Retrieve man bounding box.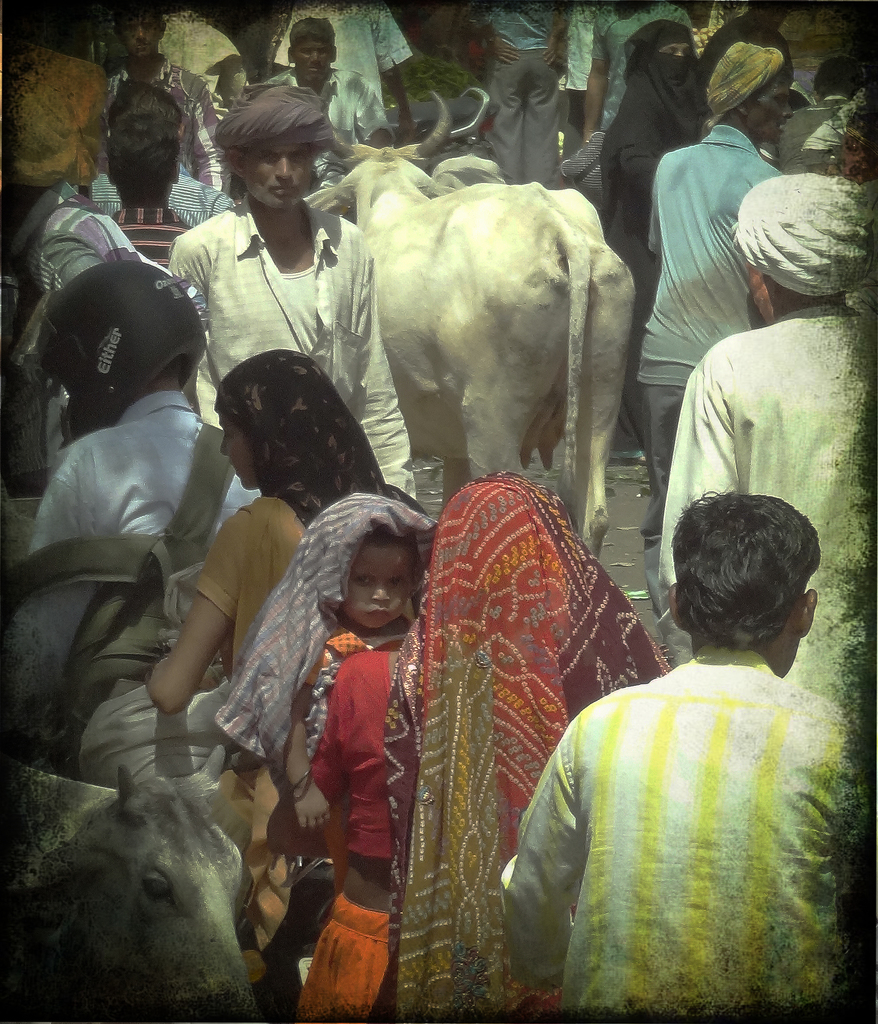
Bounding box: <region>267, 15, 394, 194</region>.
